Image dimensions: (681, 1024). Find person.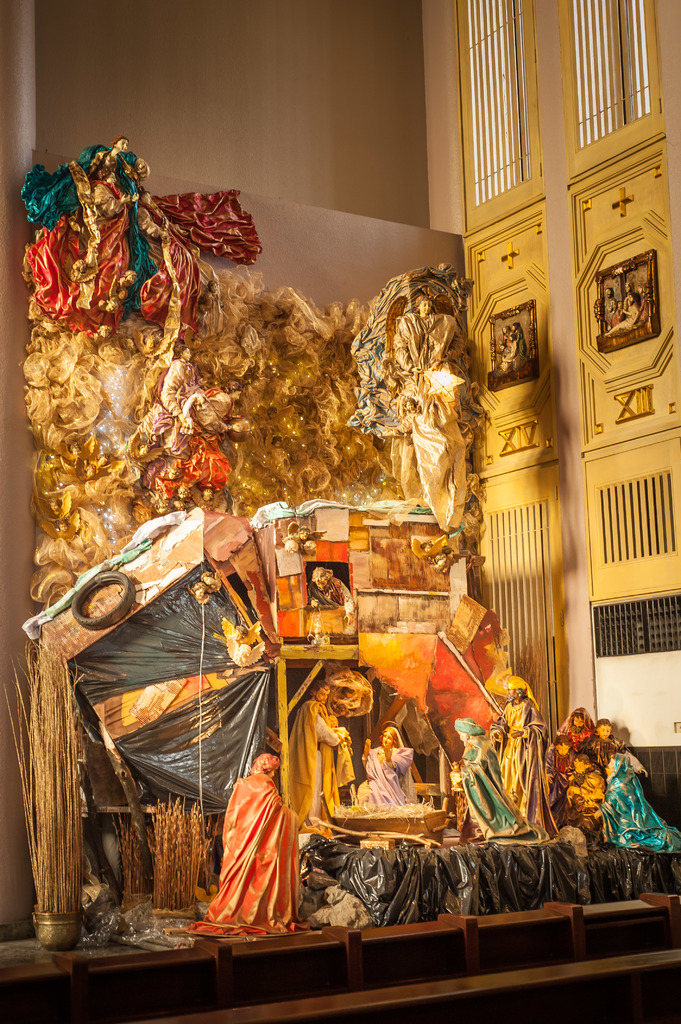
346:728:423:817.
